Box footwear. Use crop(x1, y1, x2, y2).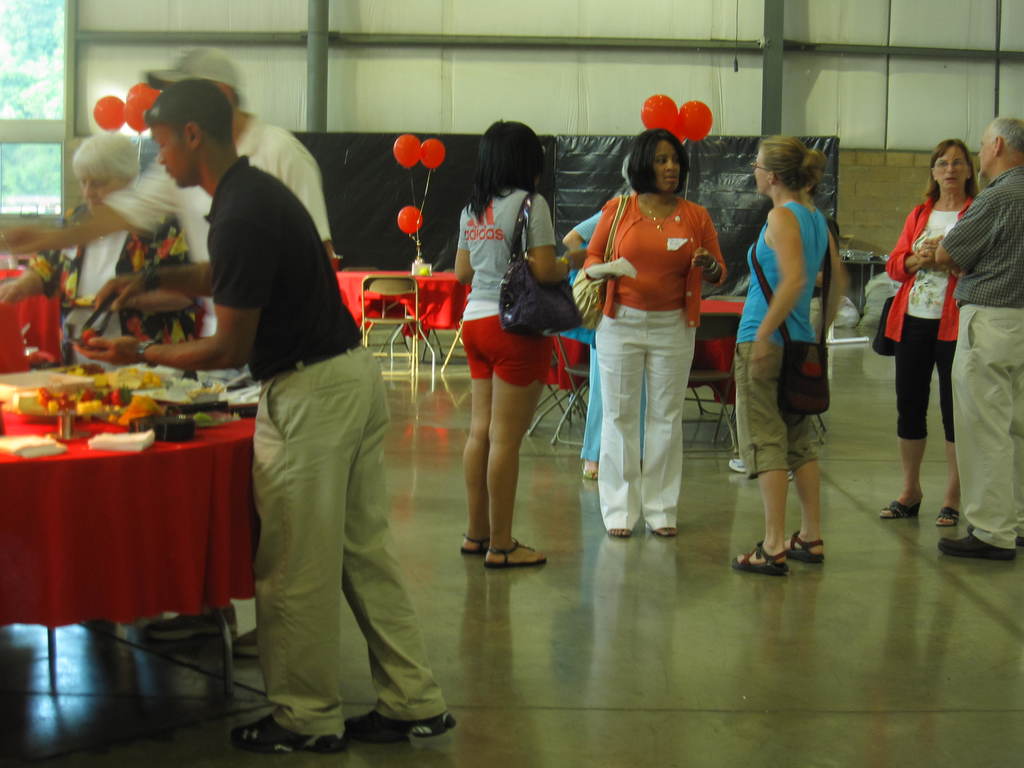
crop(583, 463, 596, 481).
